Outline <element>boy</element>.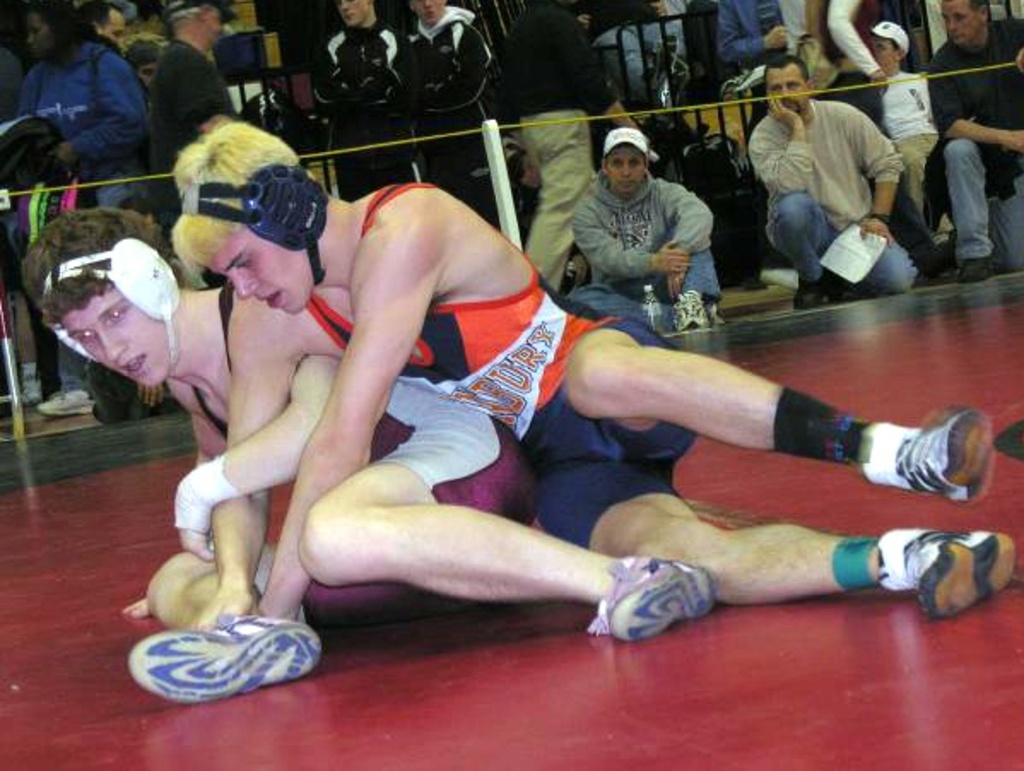
Outline: (x1=24, y1=205, x2=720, y2=703).
